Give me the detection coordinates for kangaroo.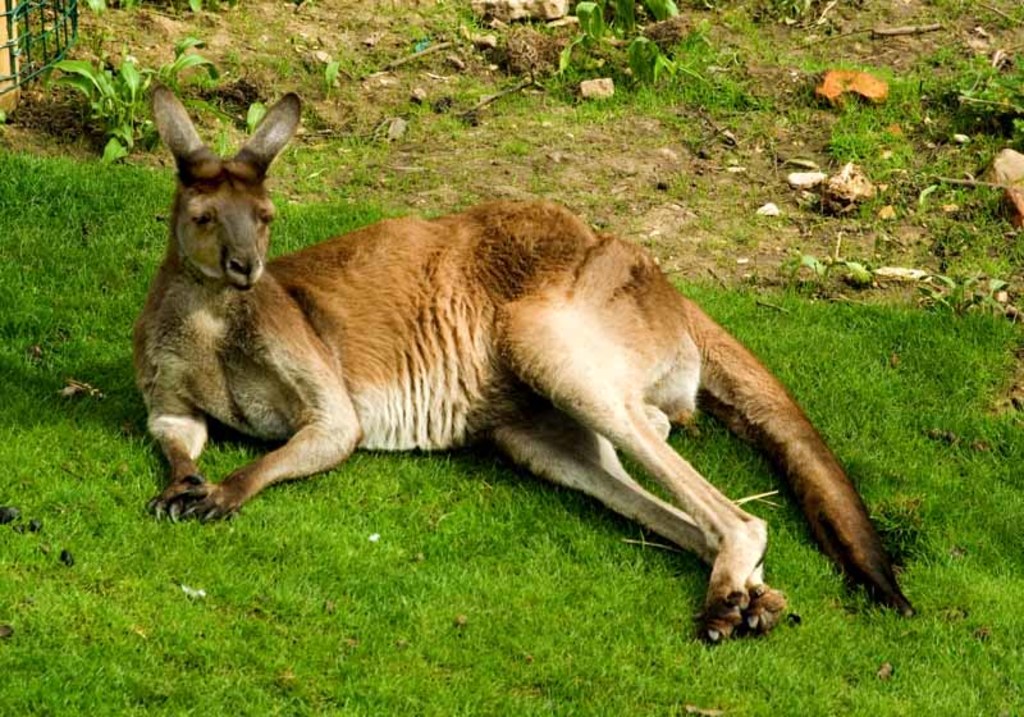
(left=129, top=85, right=918, bottom=644).
